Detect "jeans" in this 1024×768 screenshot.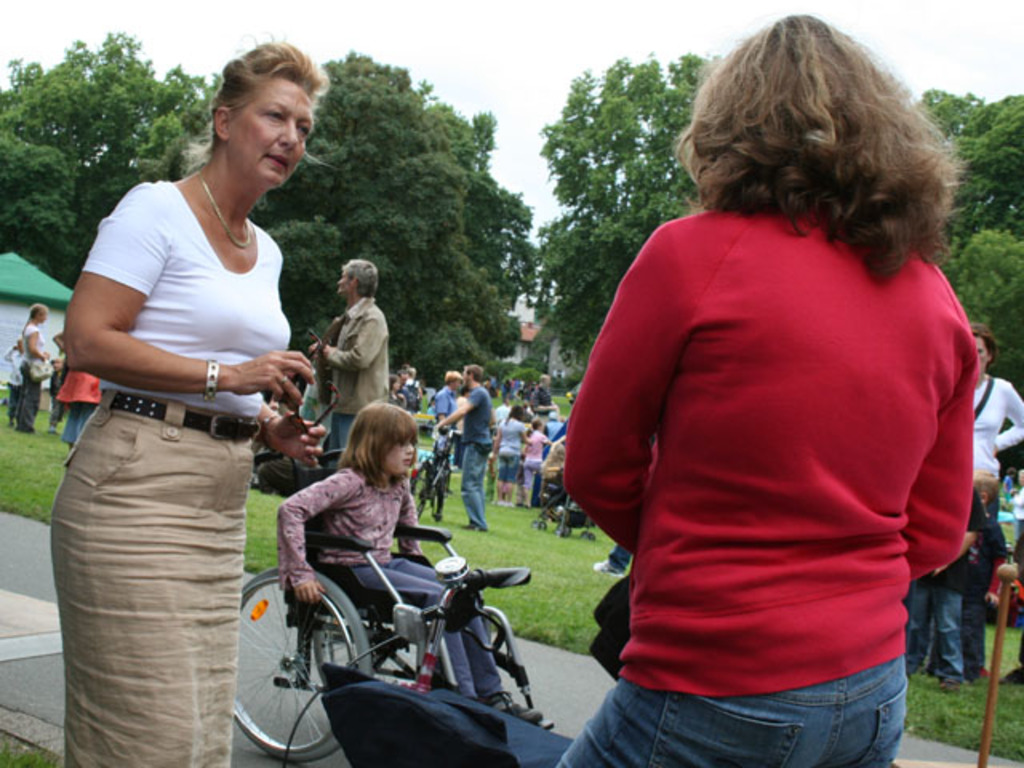
Detection: locate(342, 560, 509, 698).
